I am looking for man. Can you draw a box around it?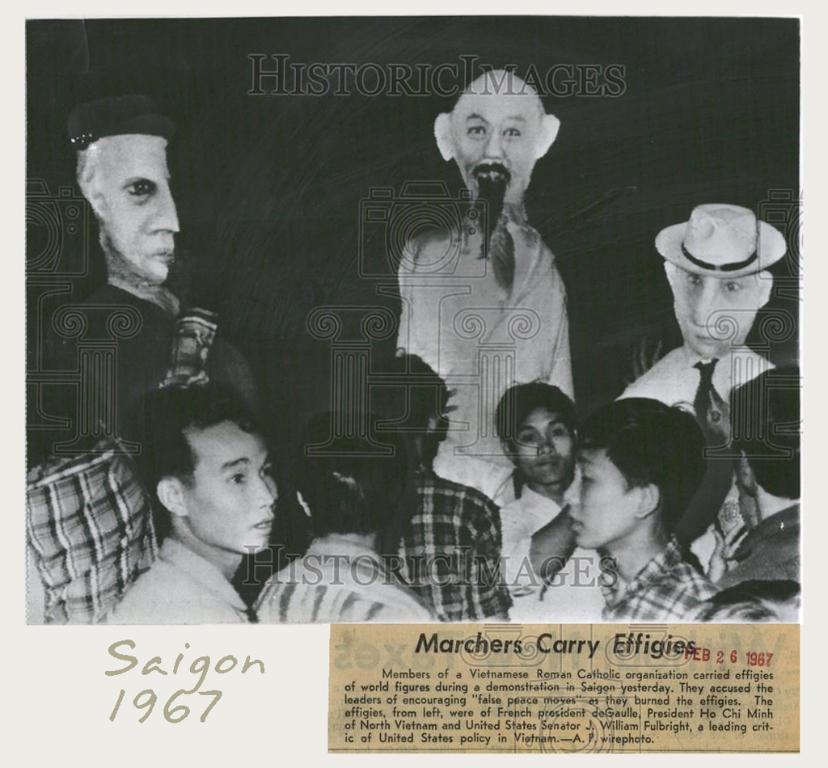
Sure, the bounding box is 101 383 279 622.
